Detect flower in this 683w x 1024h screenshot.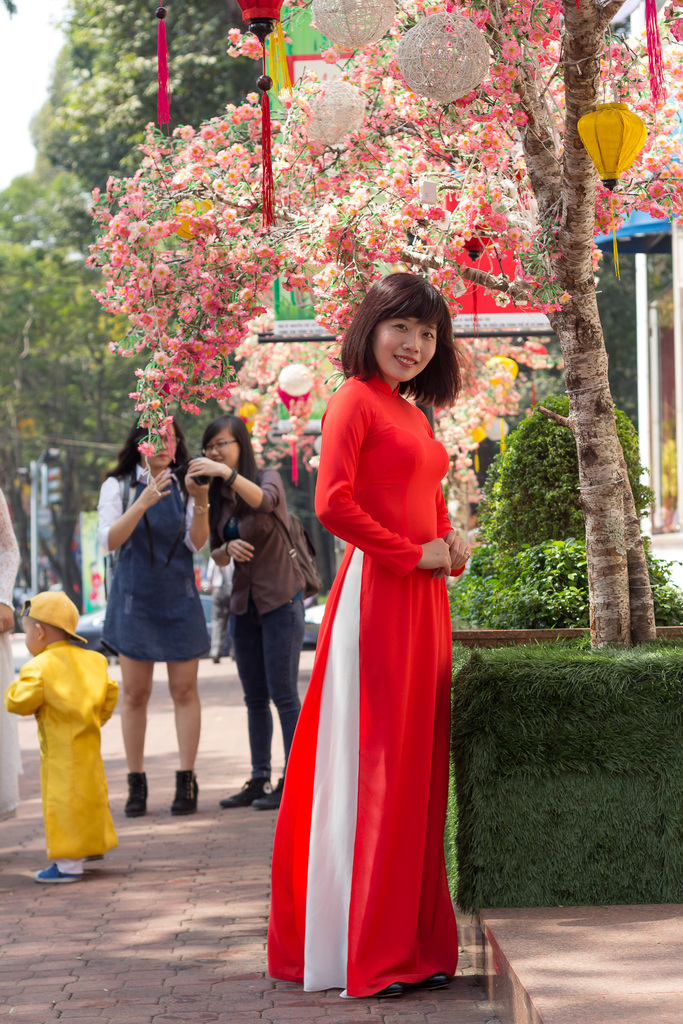
Detection: l=174, t=192, r=199, b=225.
